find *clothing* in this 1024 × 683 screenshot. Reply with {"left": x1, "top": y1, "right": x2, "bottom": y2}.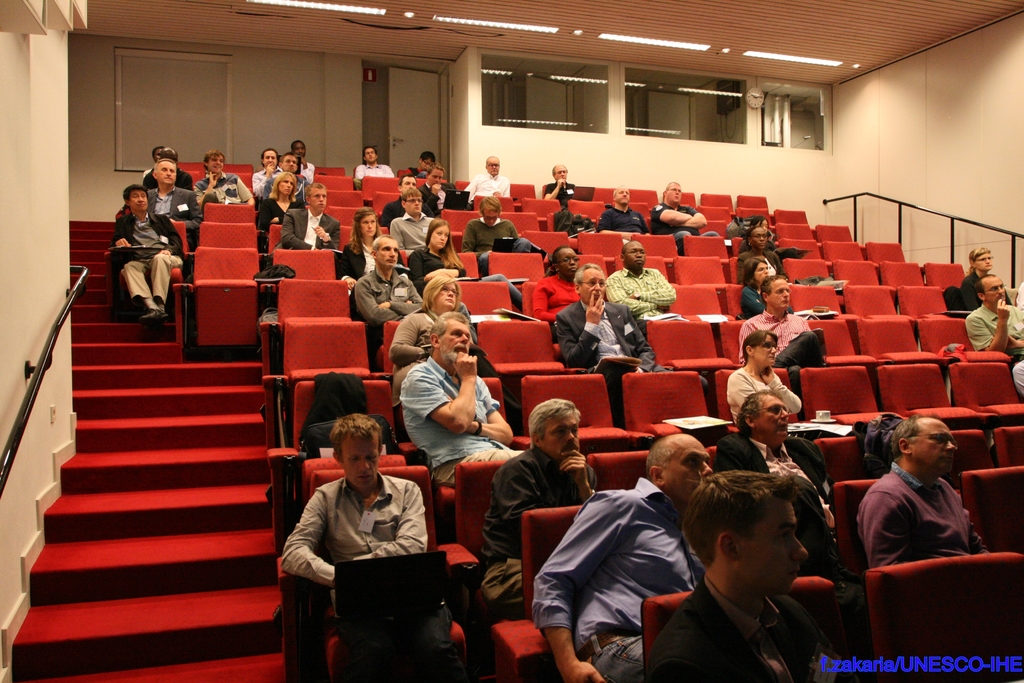
{"left": 950, "top": 268, "right": 982, "bottom": 315}.
